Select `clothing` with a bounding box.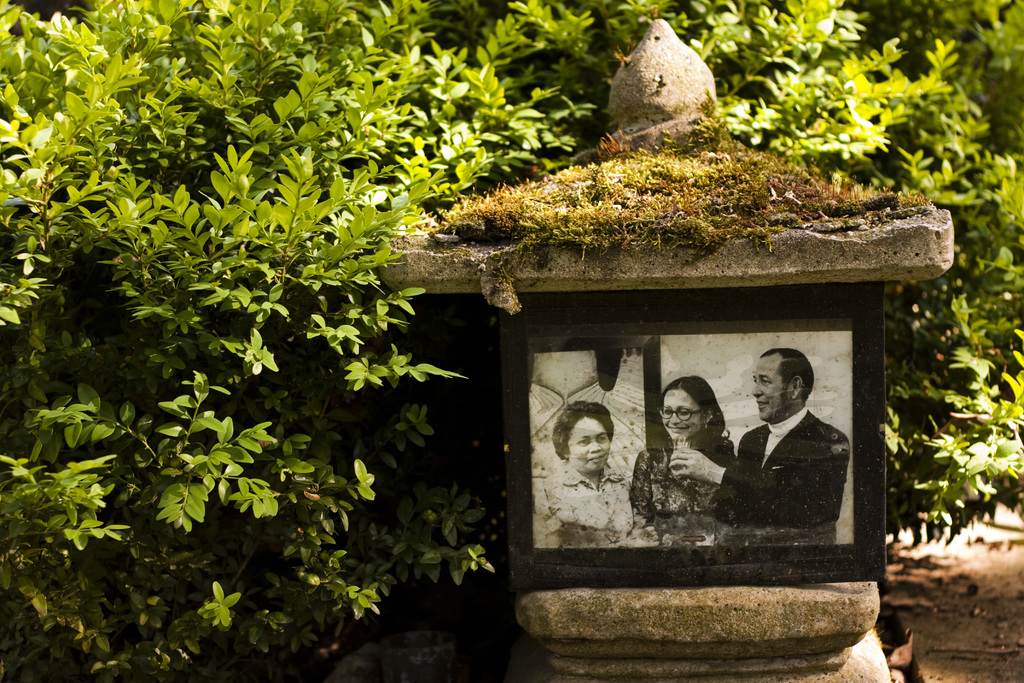
627,441,735,542.
